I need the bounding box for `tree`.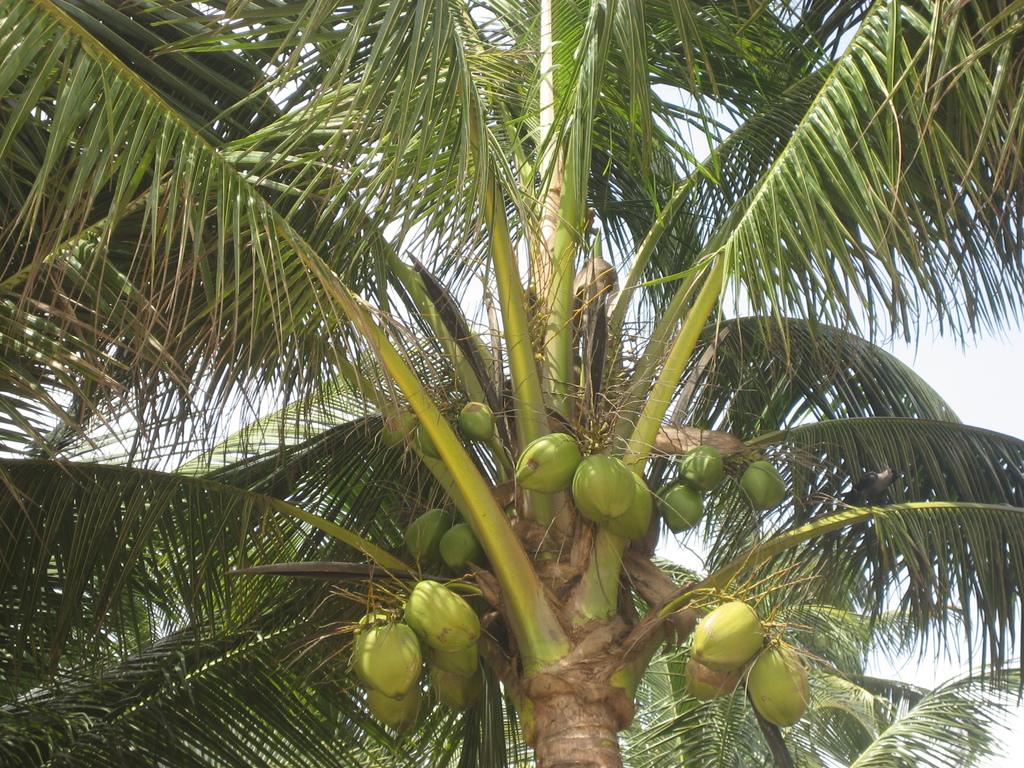
Here it is: Rect(0, 0, 1023, 767).
